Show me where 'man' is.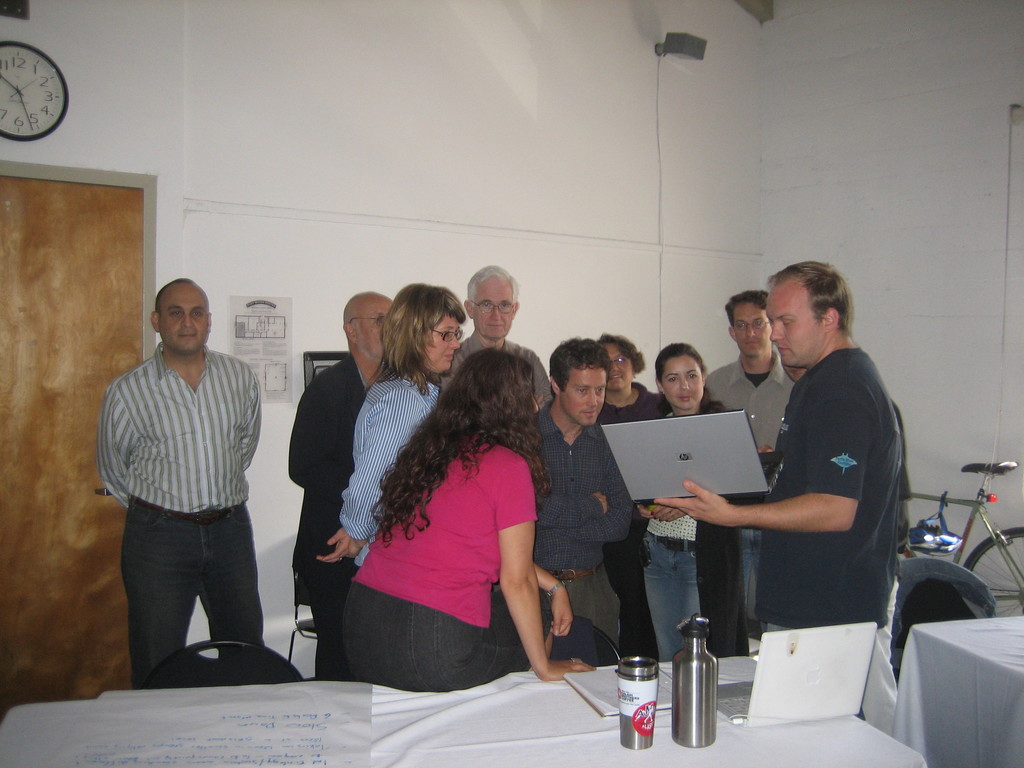
'man' is at bbox=[705, 294, 799, 638].
